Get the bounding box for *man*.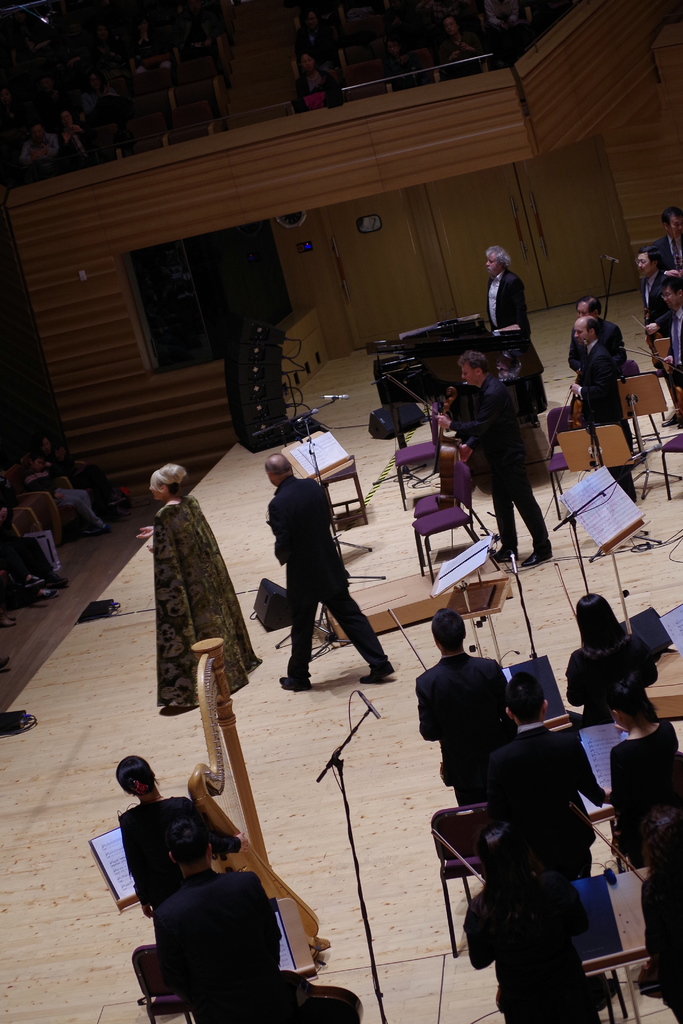
[left=431, top=347, right=555, bottom=566].
